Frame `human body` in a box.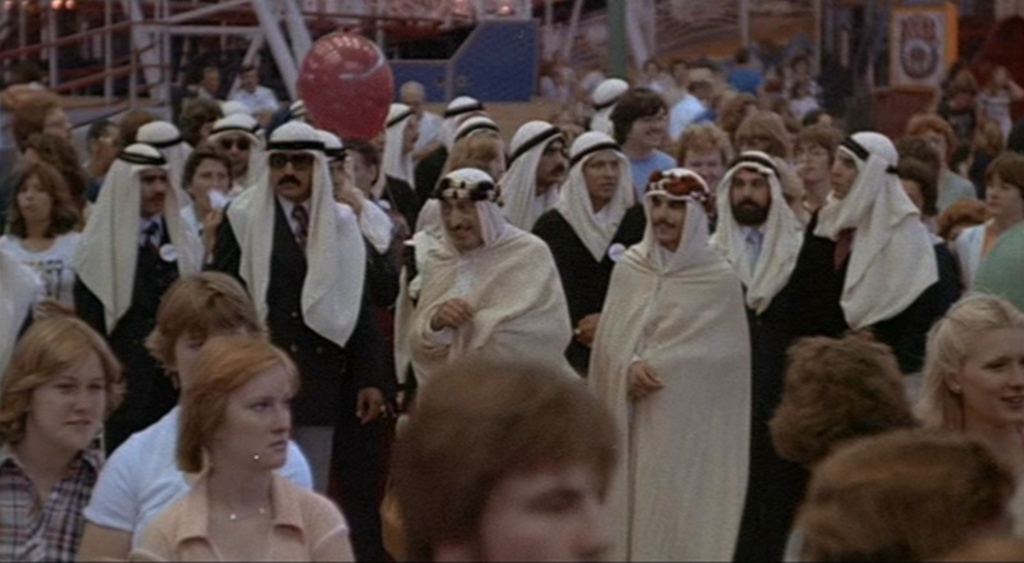
x1=225 y1=186 x2=393 y2=514.
